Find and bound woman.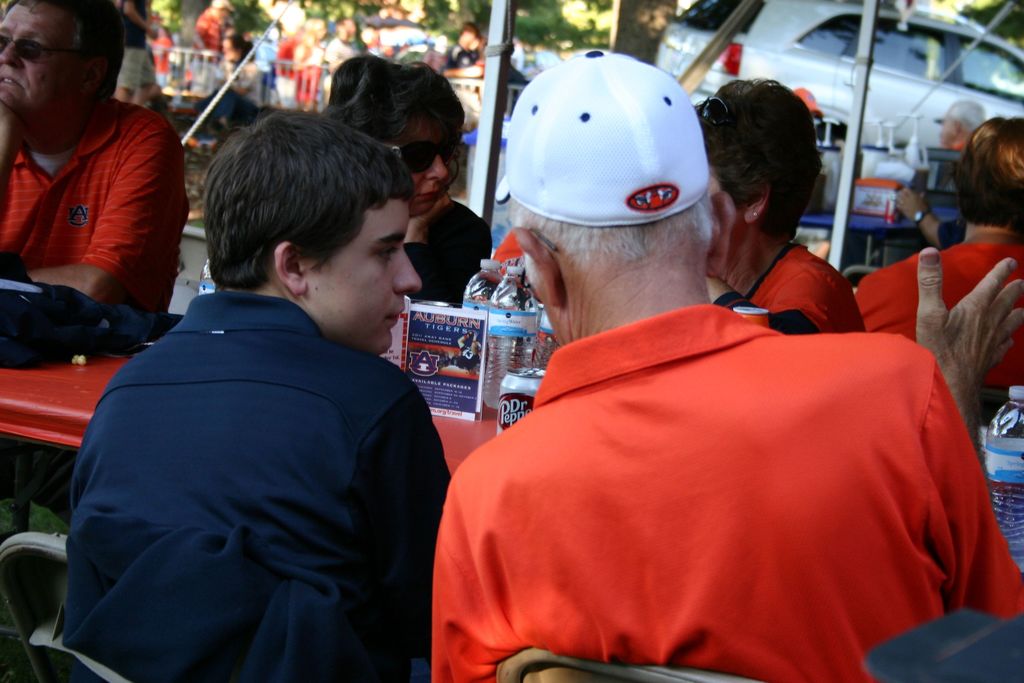
Bound: locate(694, 73, 871, 341).
